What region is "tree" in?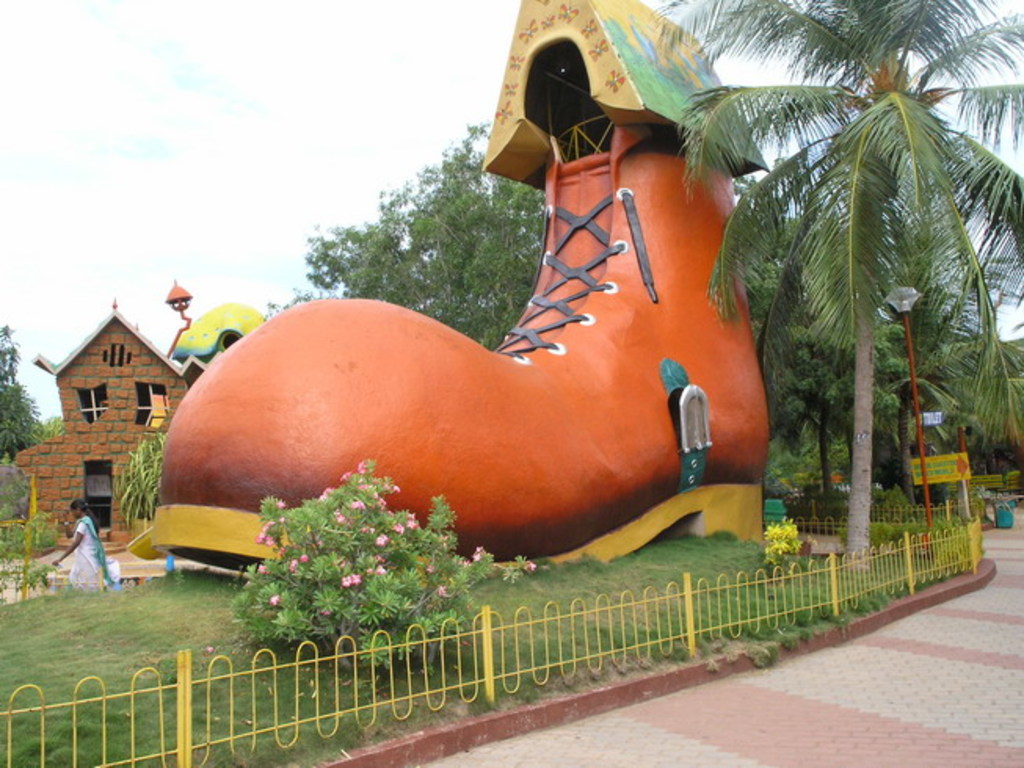
crop(0, 320, 67, 458).
